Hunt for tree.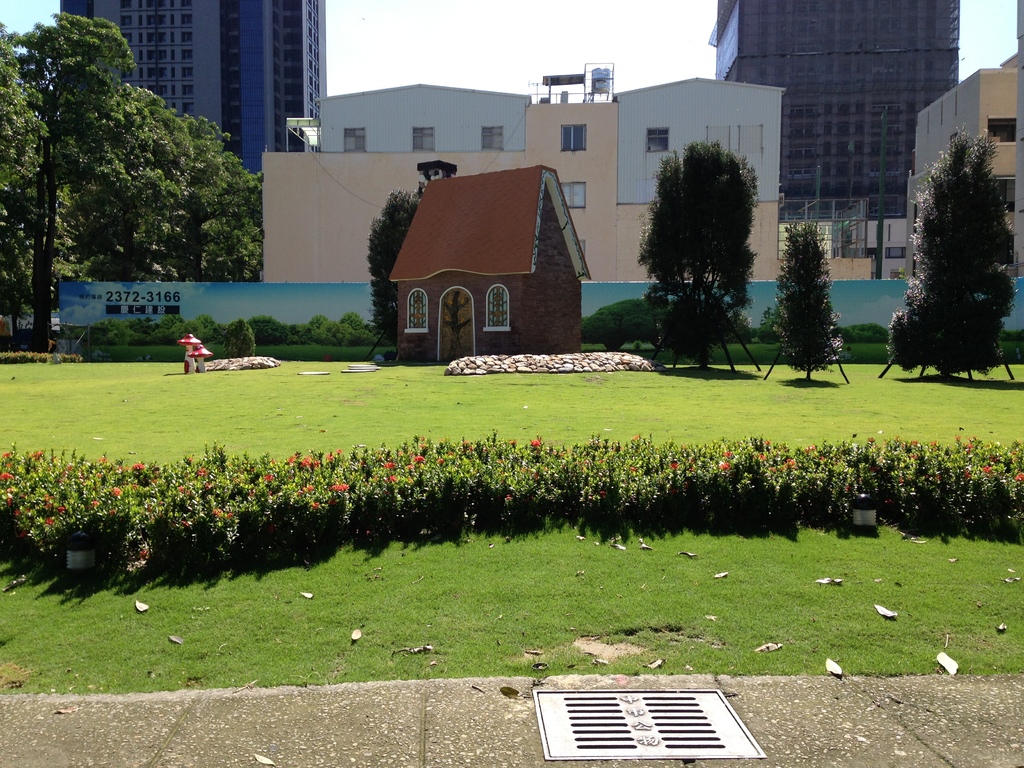
Hunted down at 178:115:264:276.
